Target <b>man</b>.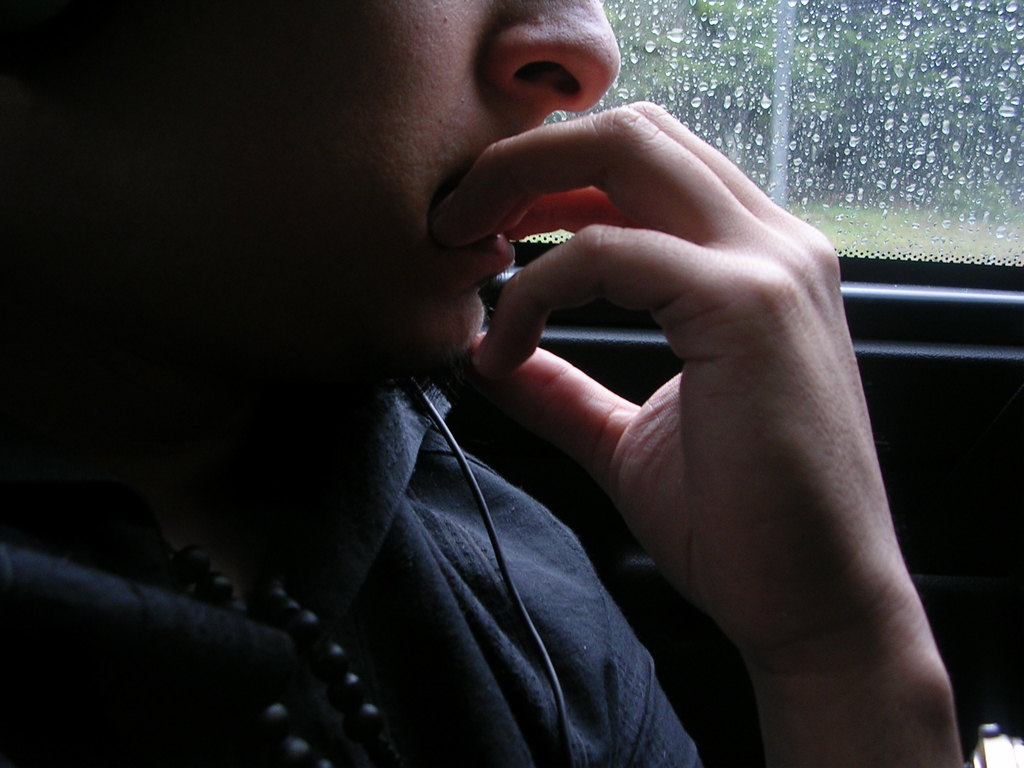
Target region: 0,0,963,767.
